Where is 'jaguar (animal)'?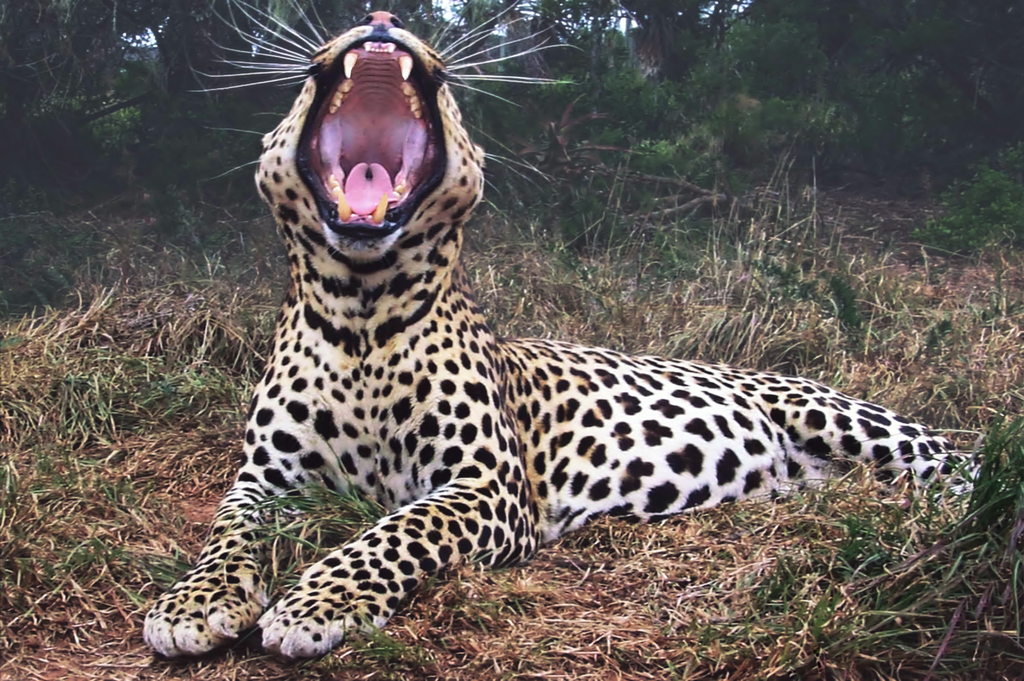
x1=143 y1=0 x2=1014 y2=664.
